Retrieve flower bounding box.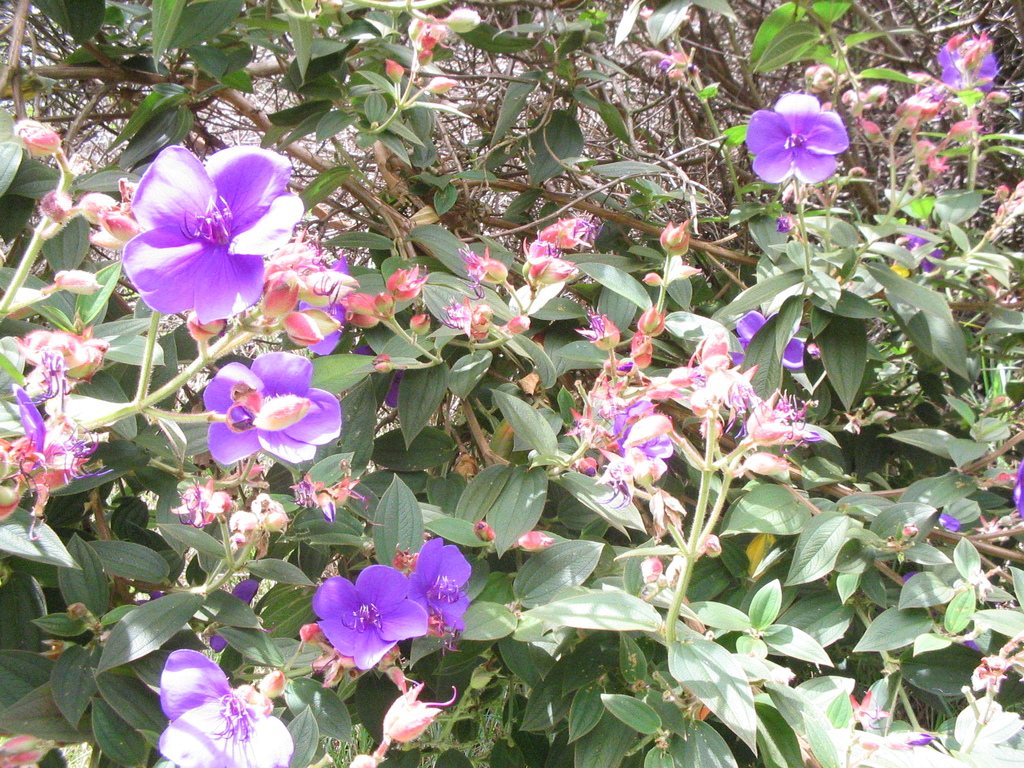
Bounding box: {"x1": 895, "y1": 223, "x2": 945, "y2": 273}.
